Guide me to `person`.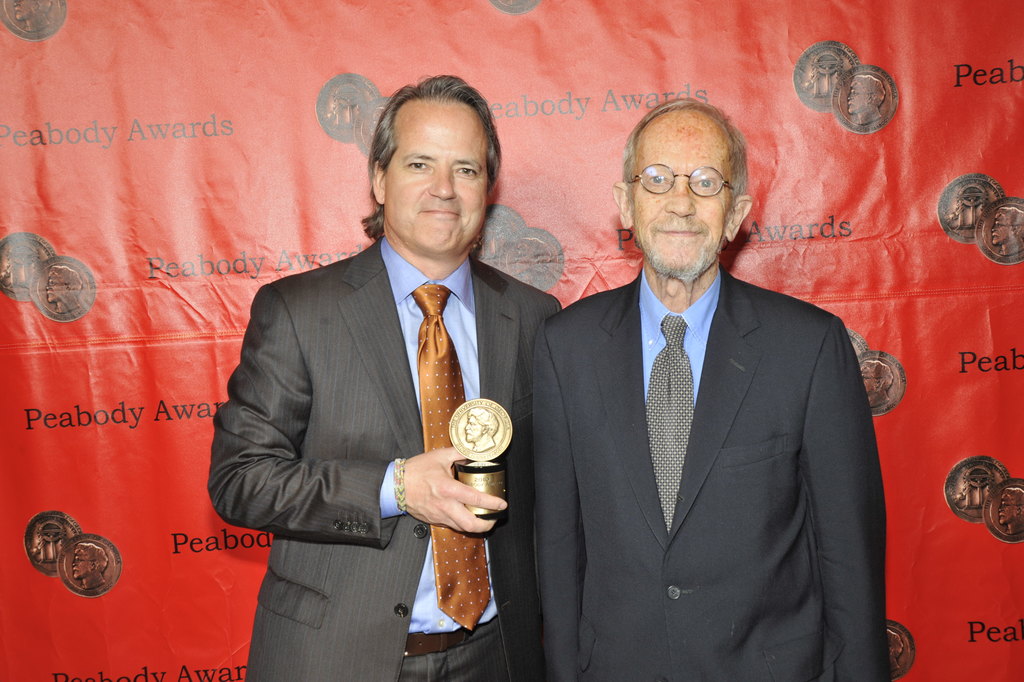
Guidance: pyautogui.locateOnScreen(371, 106, 386, 136).
